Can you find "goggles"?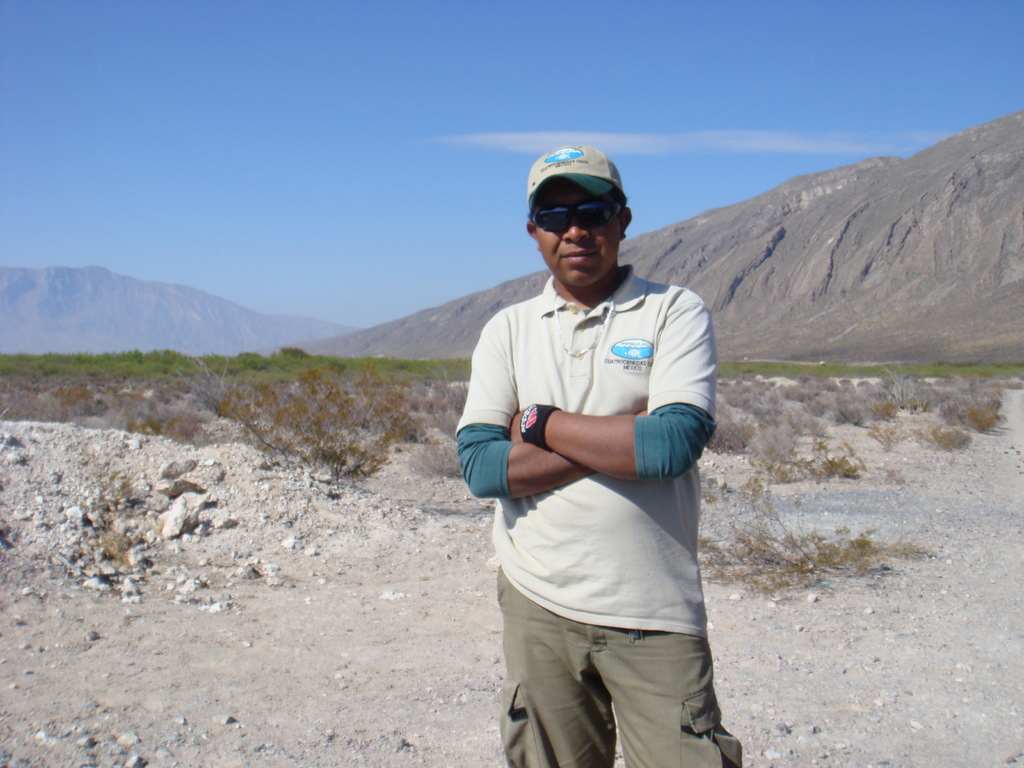
Yes, bounding box: <bbox>531, 198, 627, 235</bbox>.
